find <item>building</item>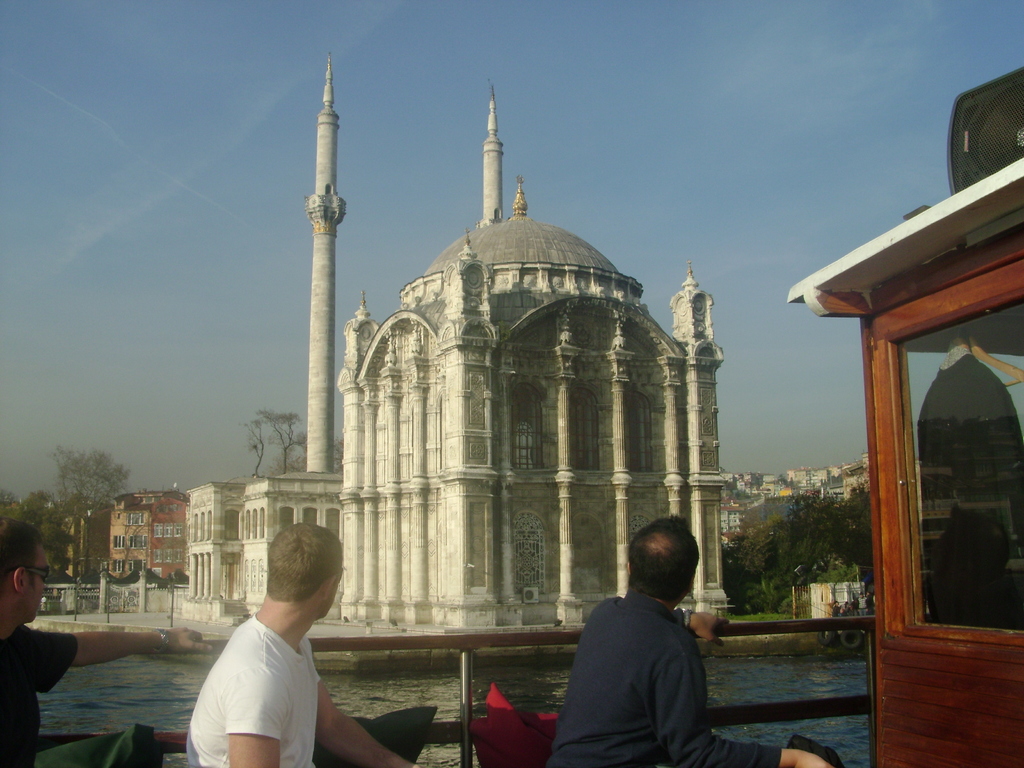
(180, 54, 733, 636)
